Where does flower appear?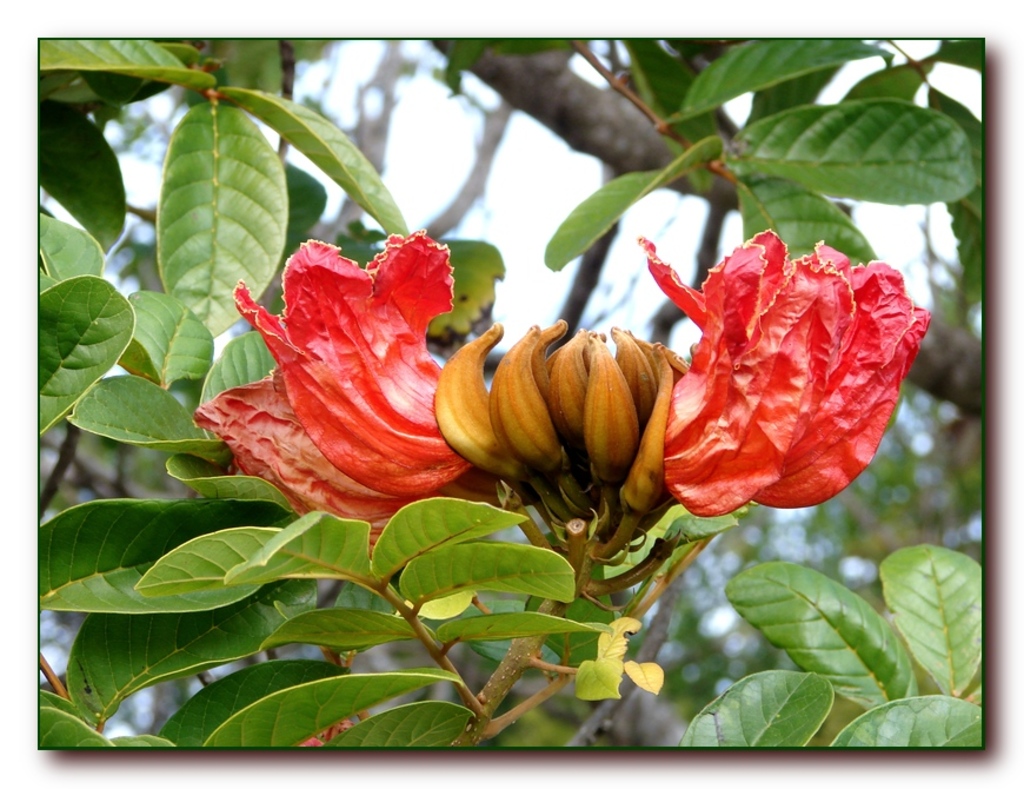
Appears at <region>629, 217, 900, 523</region>.
